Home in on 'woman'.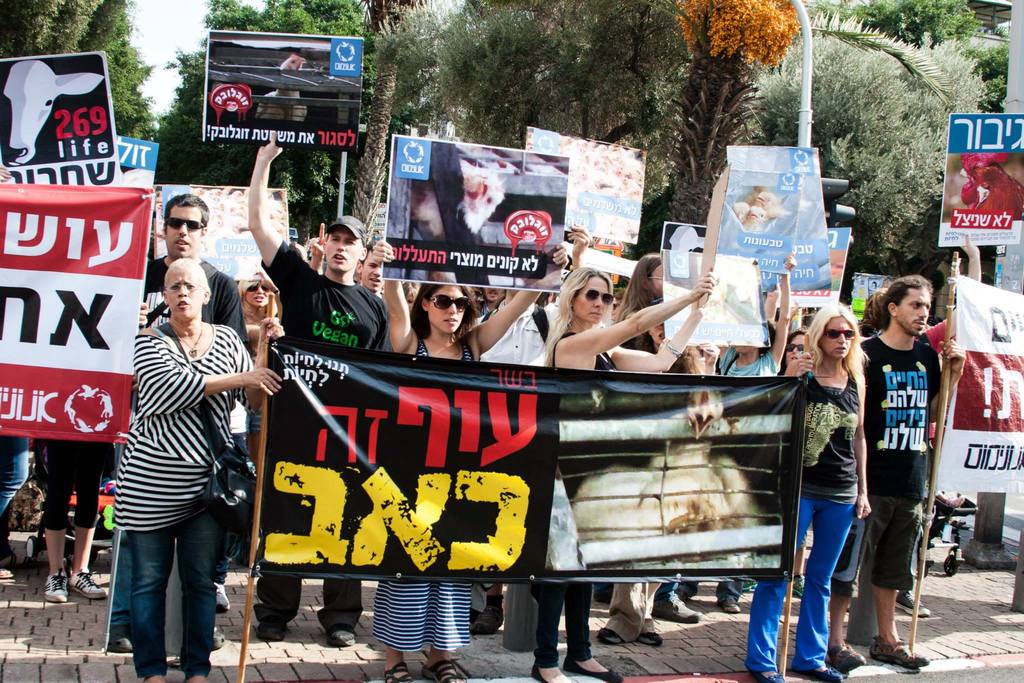
Homed in at {"left": 781, "top": 293, "right": 896, "bottom": 673}.
